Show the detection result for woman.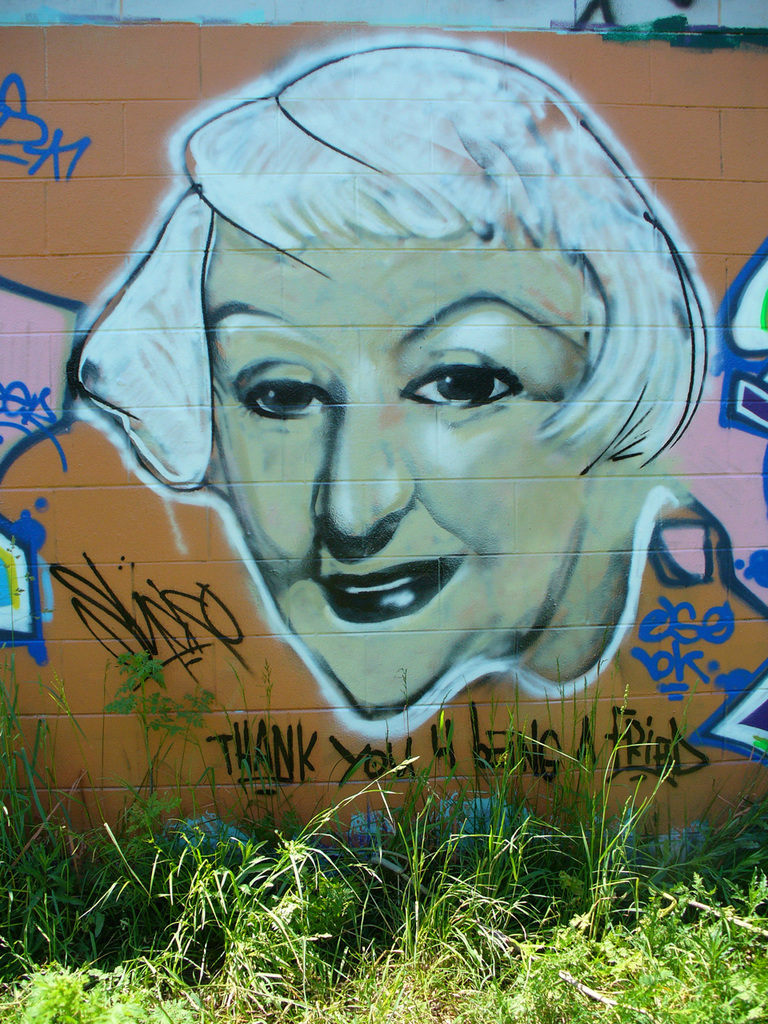
BBox(73, 26, 725, 718).
